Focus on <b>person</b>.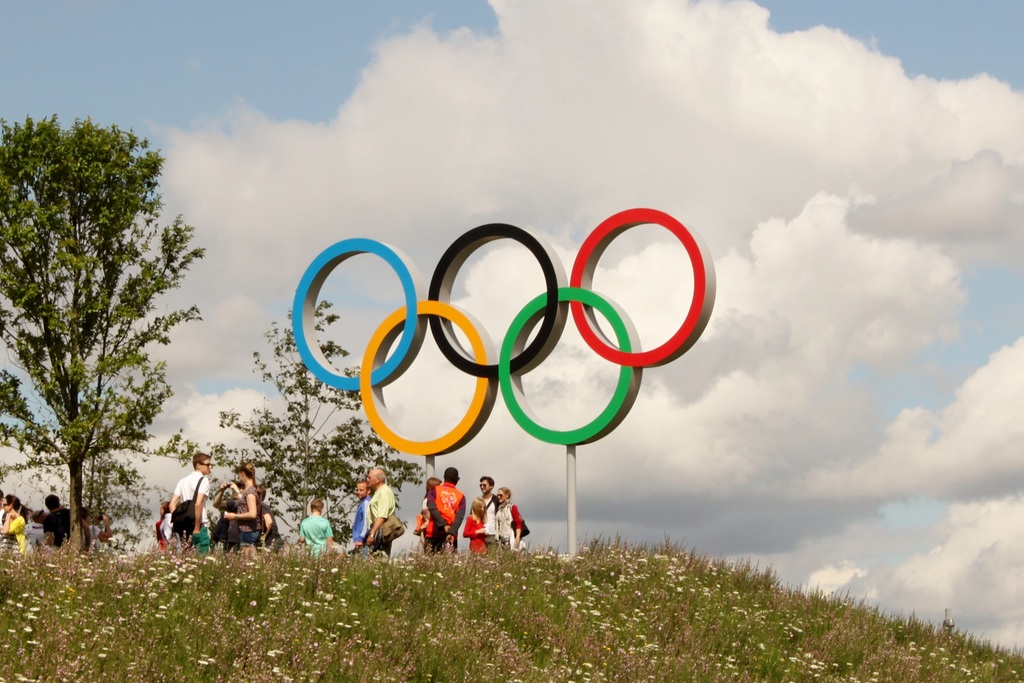
Focused at x1=225, y1=460, x2=257, y2=546.
